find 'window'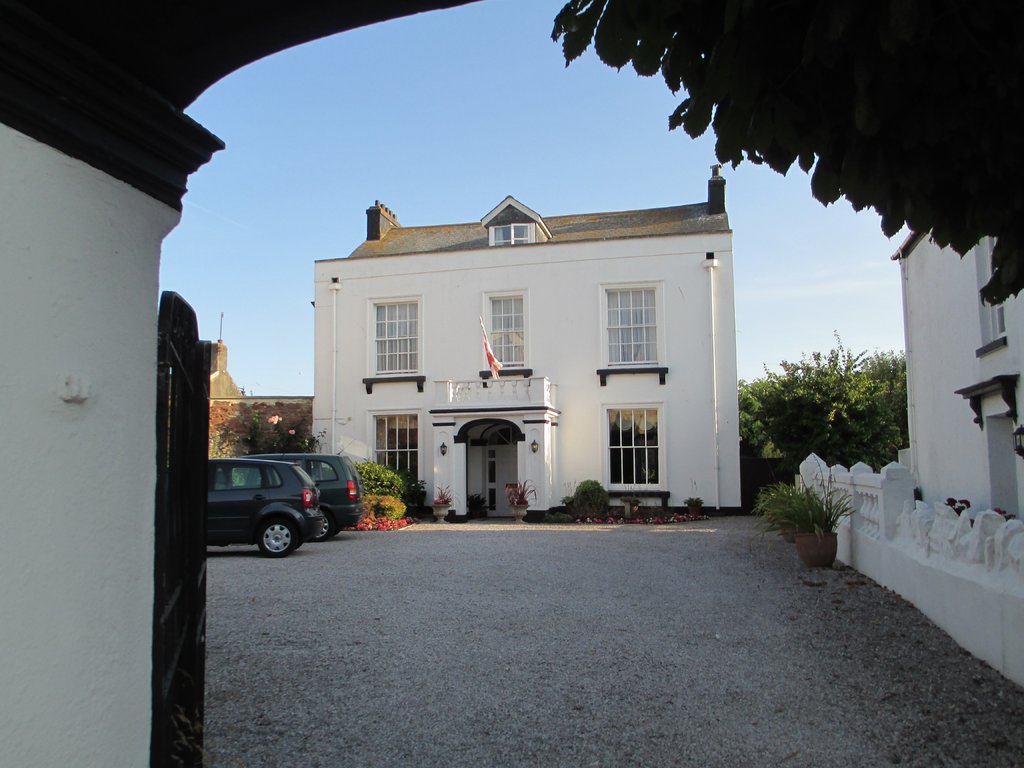
368,409,420,487
